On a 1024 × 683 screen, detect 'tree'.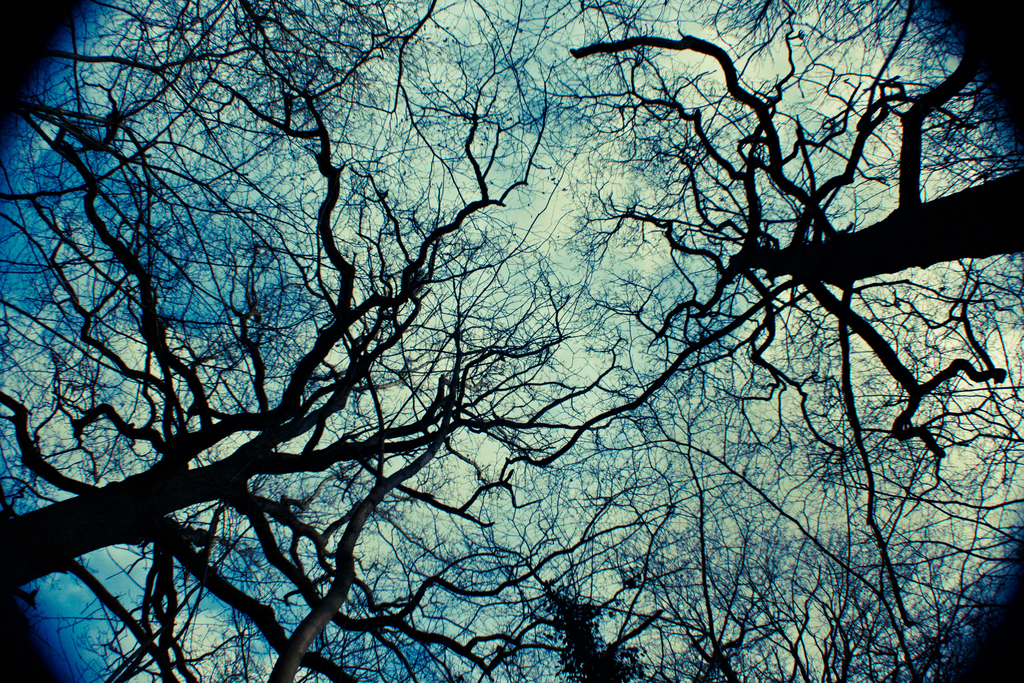
[25, 15, 982, 671].
